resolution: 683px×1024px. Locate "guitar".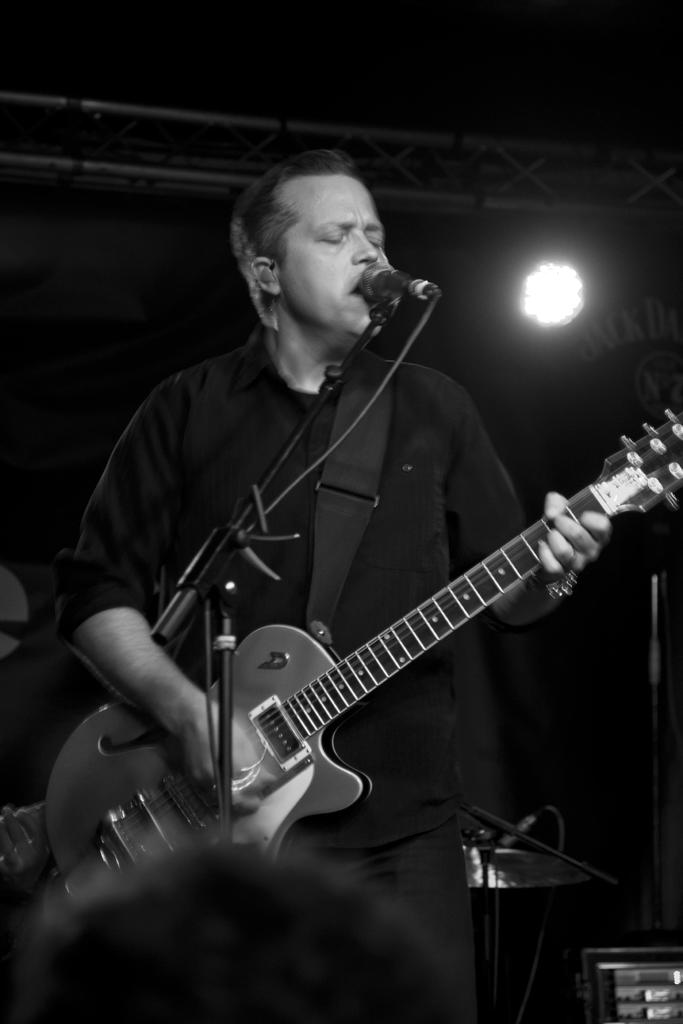
88:431:676:899.
